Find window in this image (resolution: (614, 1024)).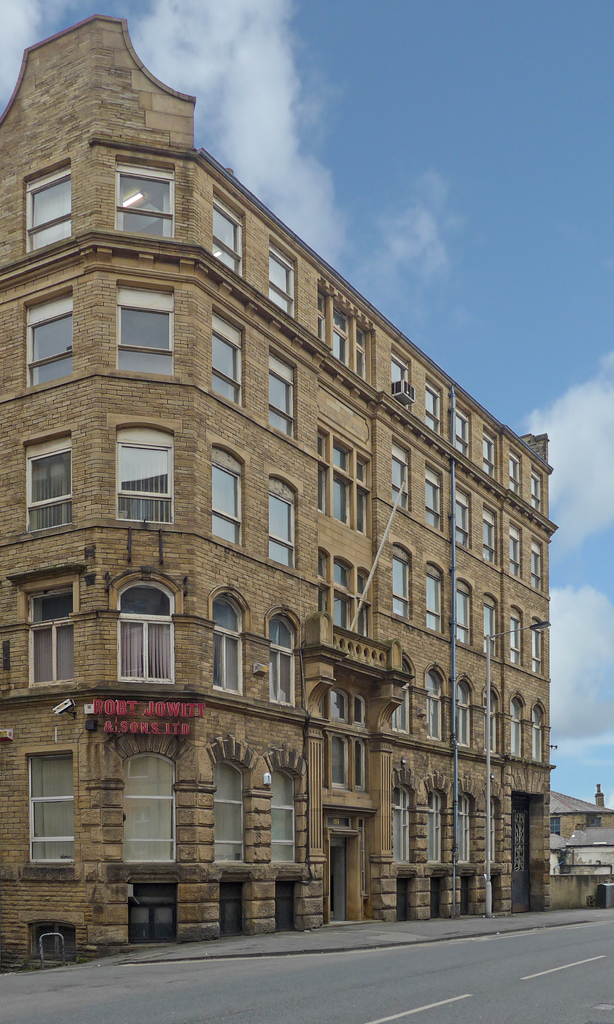
detection(27, 161, 74, 254).
